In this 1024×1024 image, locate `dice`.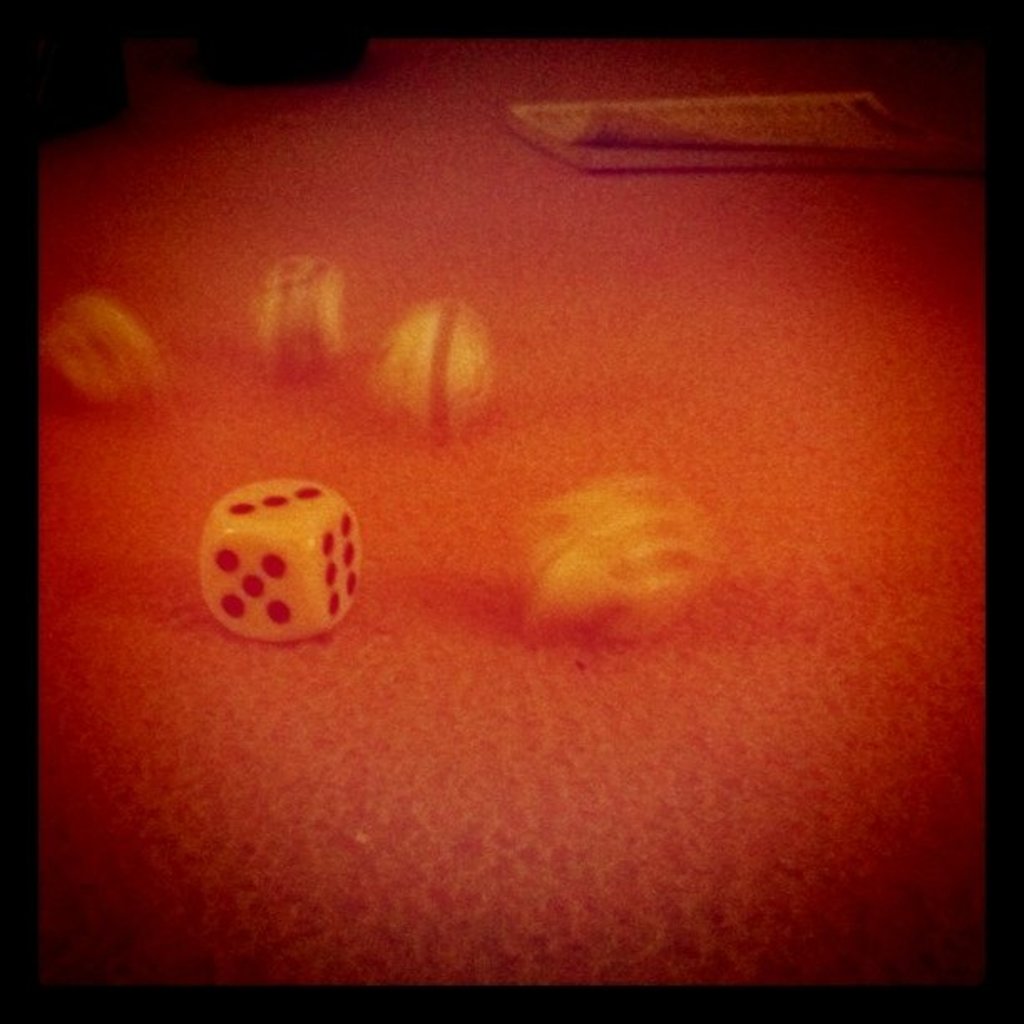
Bounding box: (363, 310, 502, 452).
